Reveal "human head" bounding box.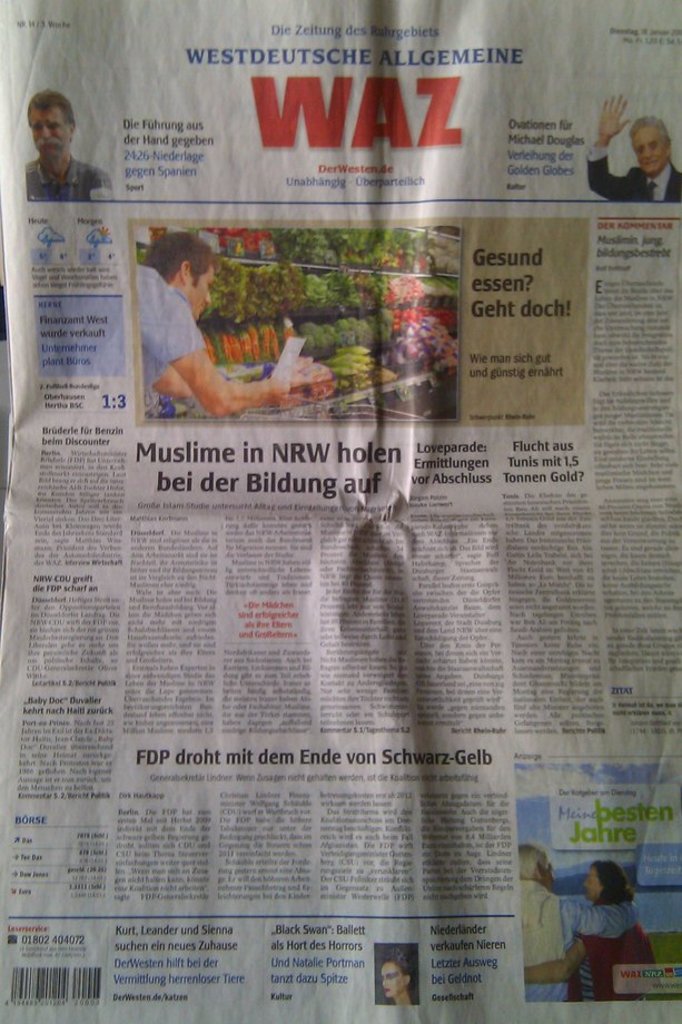
Revealed: (631, 116, 671, 169).
